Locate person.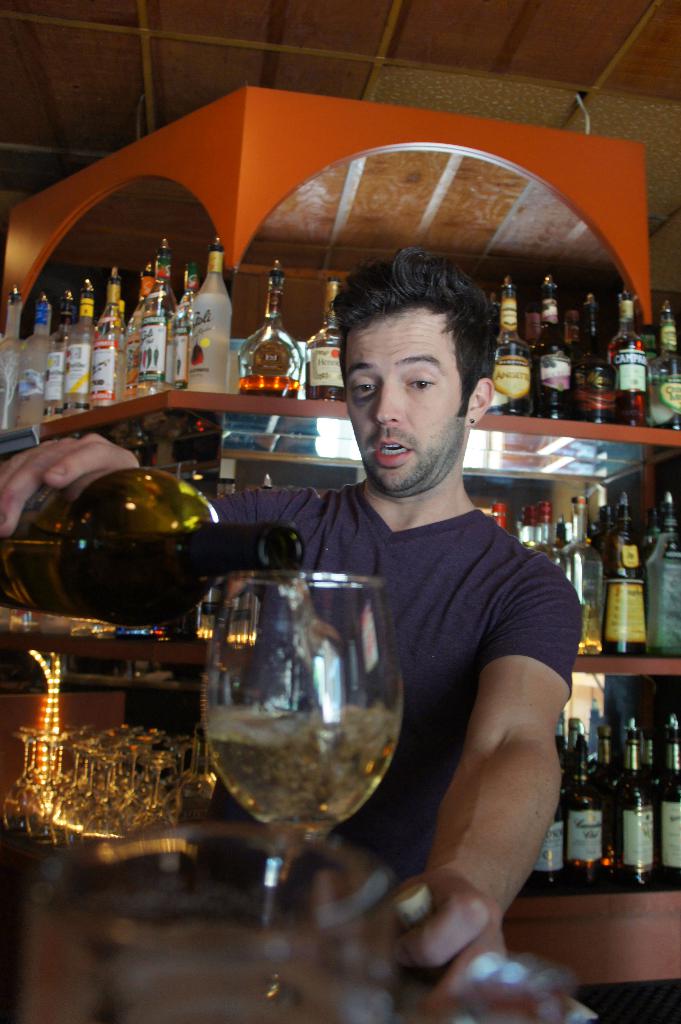
Bounding box: [243, 211, 568, 993].
